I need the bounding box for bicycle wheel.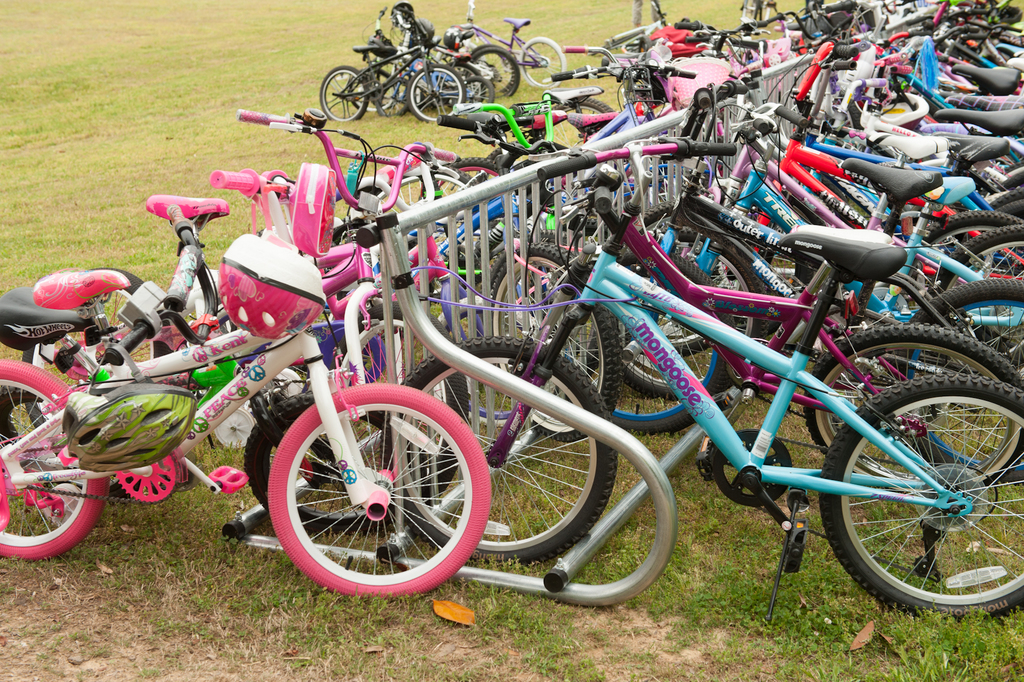
Here it is: {"x1": 829, "y1": 360, "x2": 1023, "y2": 623}.
